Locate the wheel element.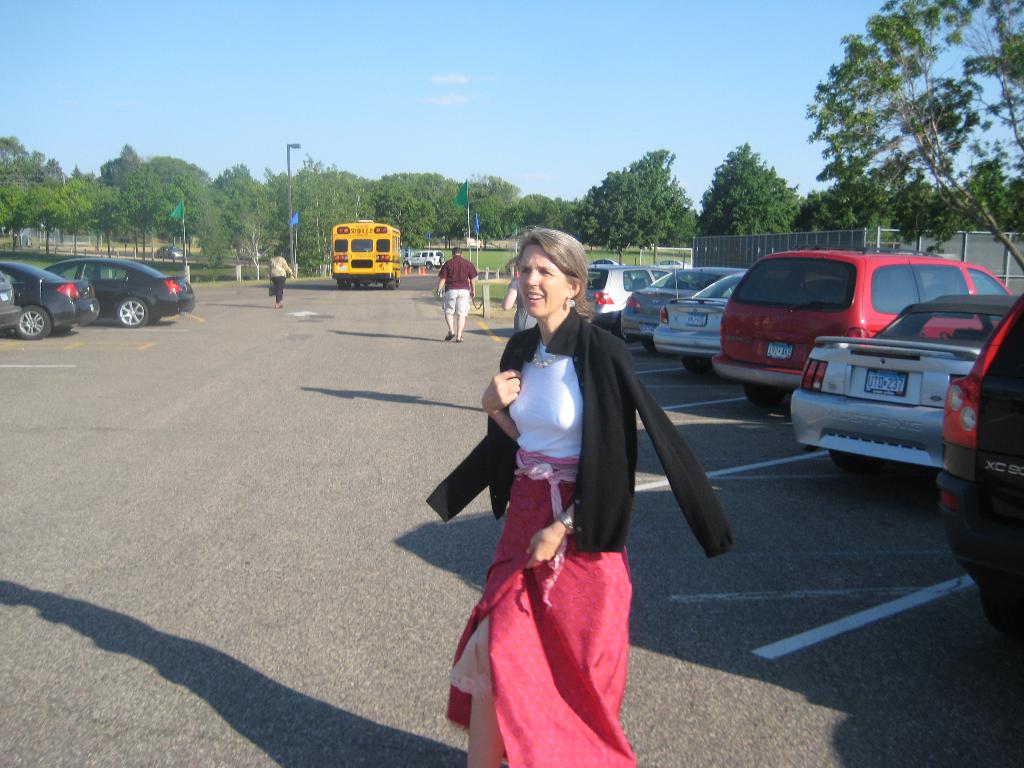
Element bbox: (336,280,344,291).
